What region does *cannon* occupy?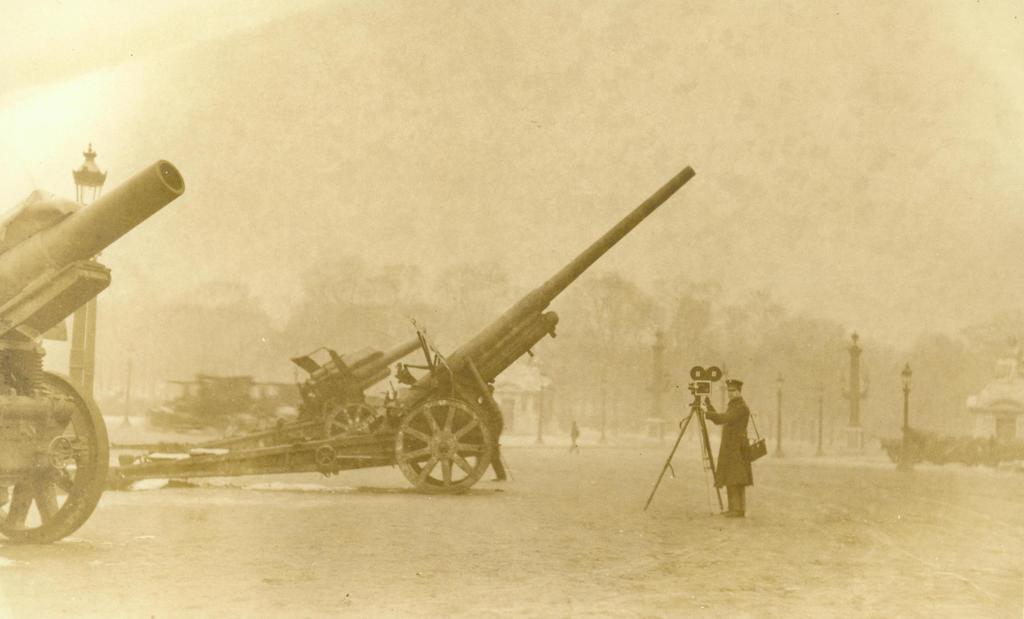
detection(0, 156, 186, 547).
